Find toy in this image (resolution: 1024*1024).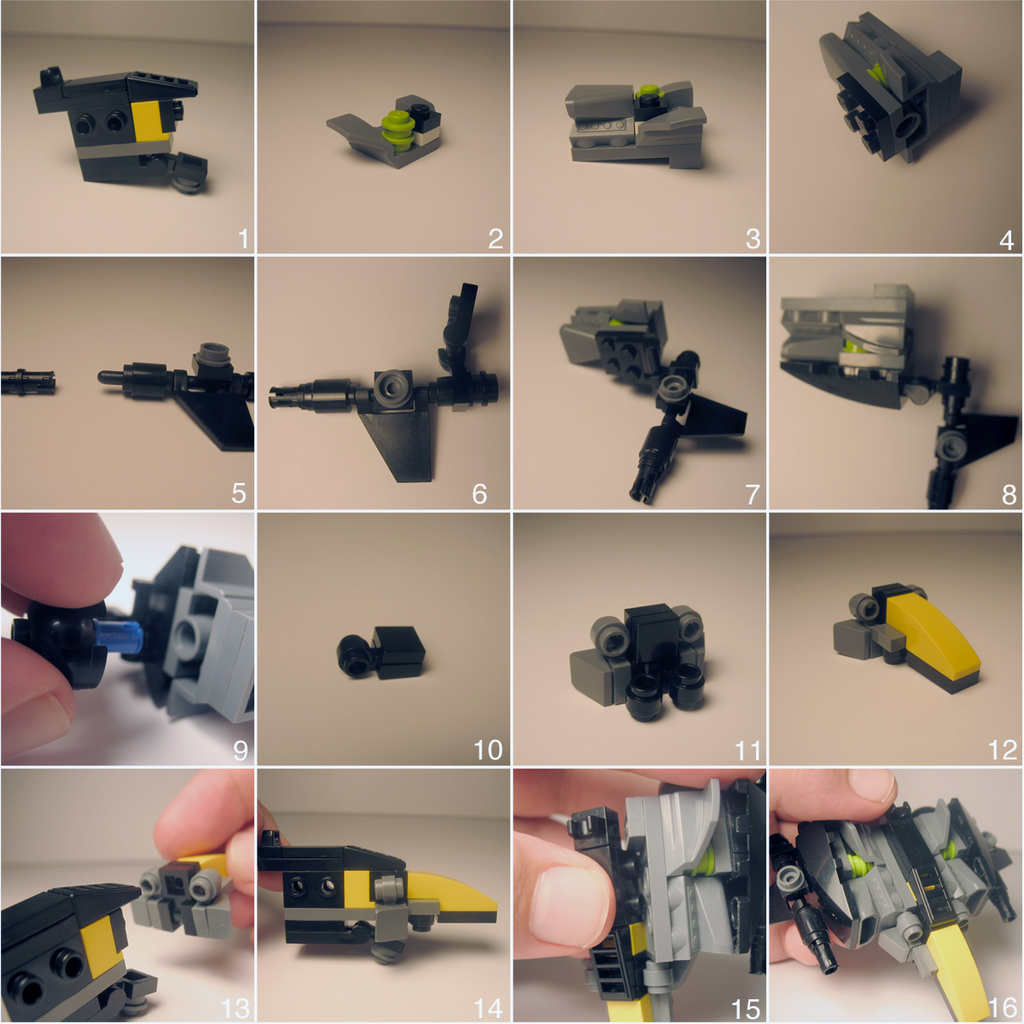
<region>3, 602, 143, 691</region>.
